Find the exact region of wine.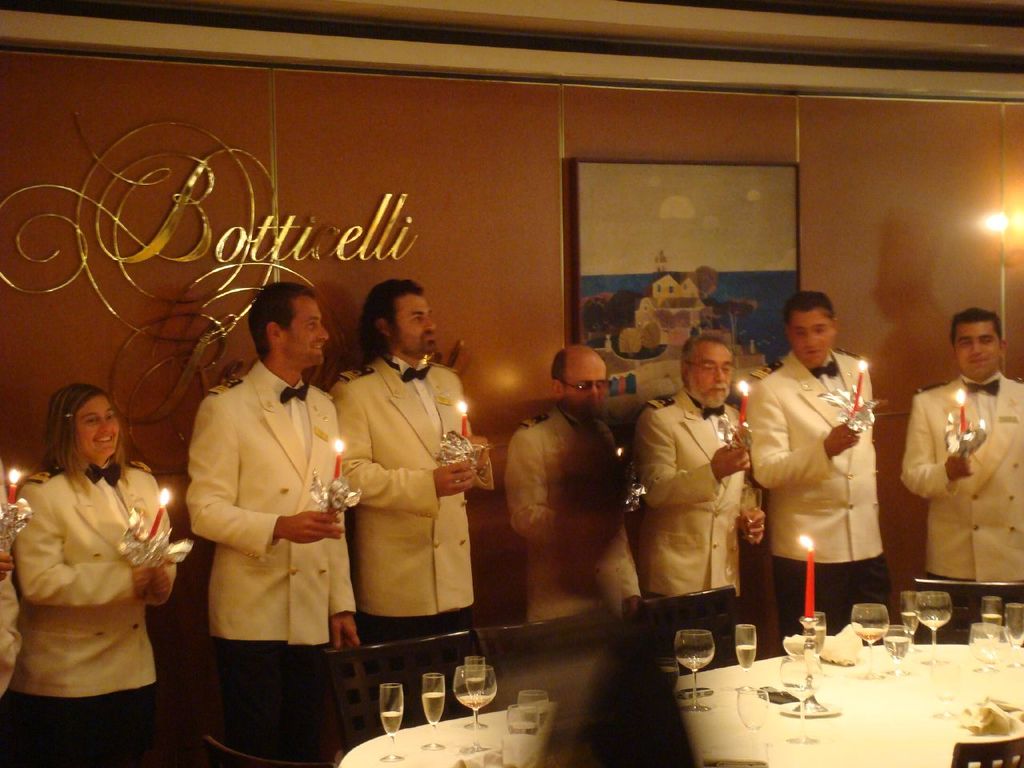
Exact region: <bbox>682, 658, 710, 674</bbox>.
